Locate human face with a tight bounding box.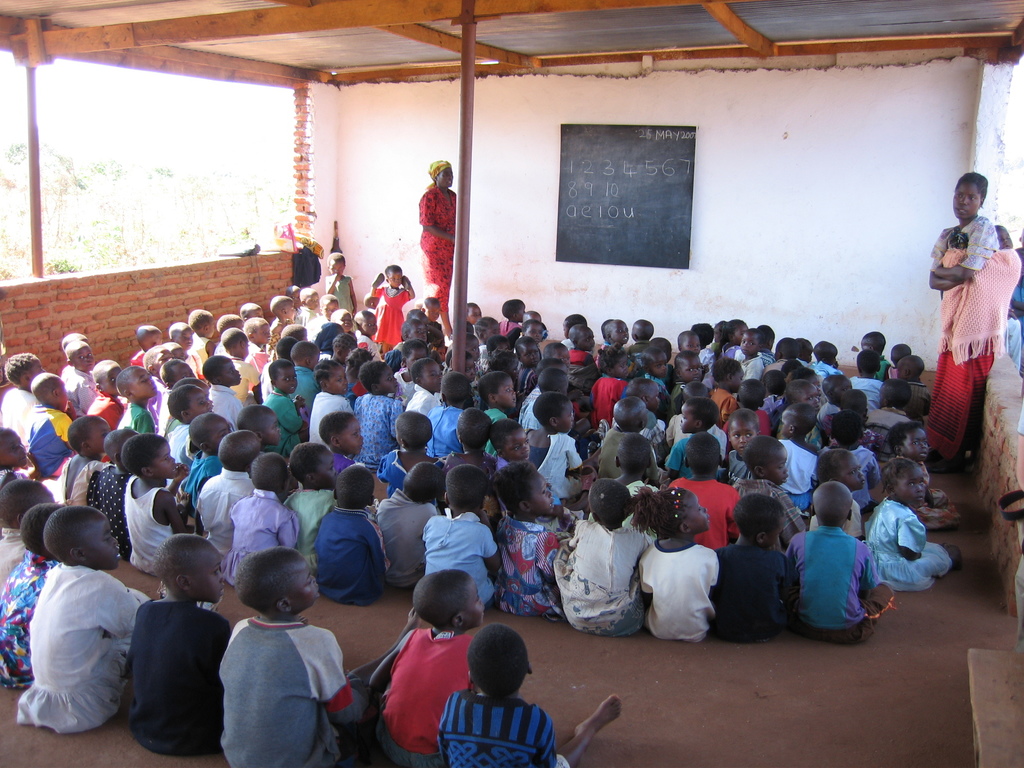
{"left": 684, "top": 355, "right": 703, "bottom": 384}.
